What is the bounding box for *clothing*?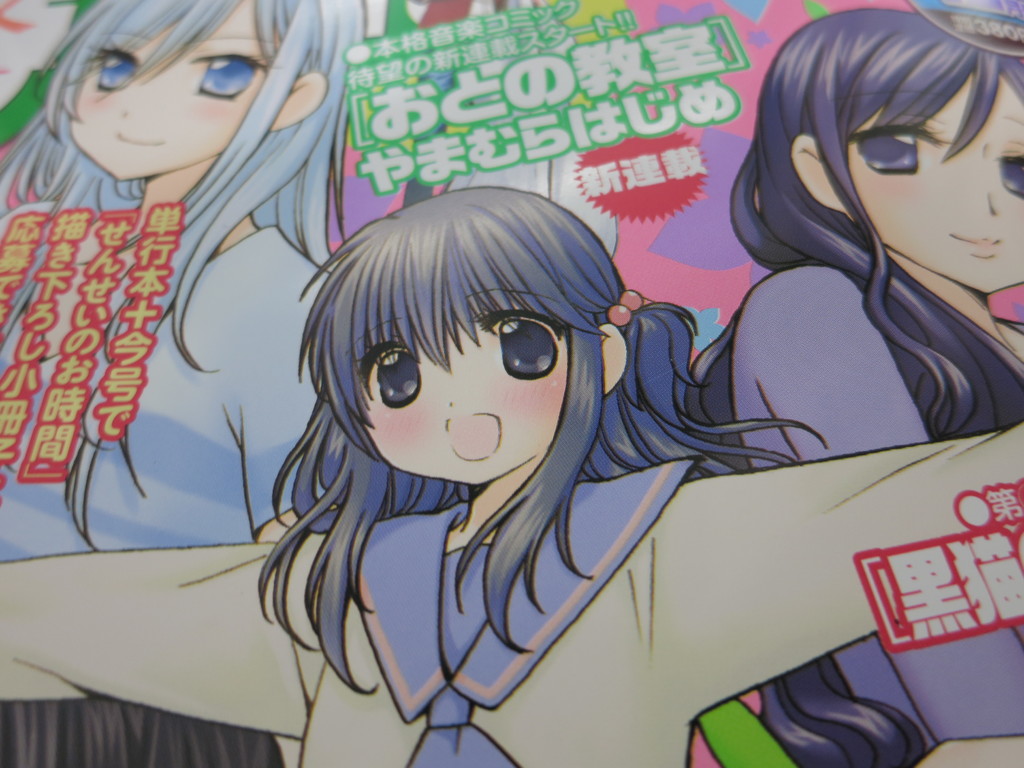
region(0, 418, 1023, 767).
